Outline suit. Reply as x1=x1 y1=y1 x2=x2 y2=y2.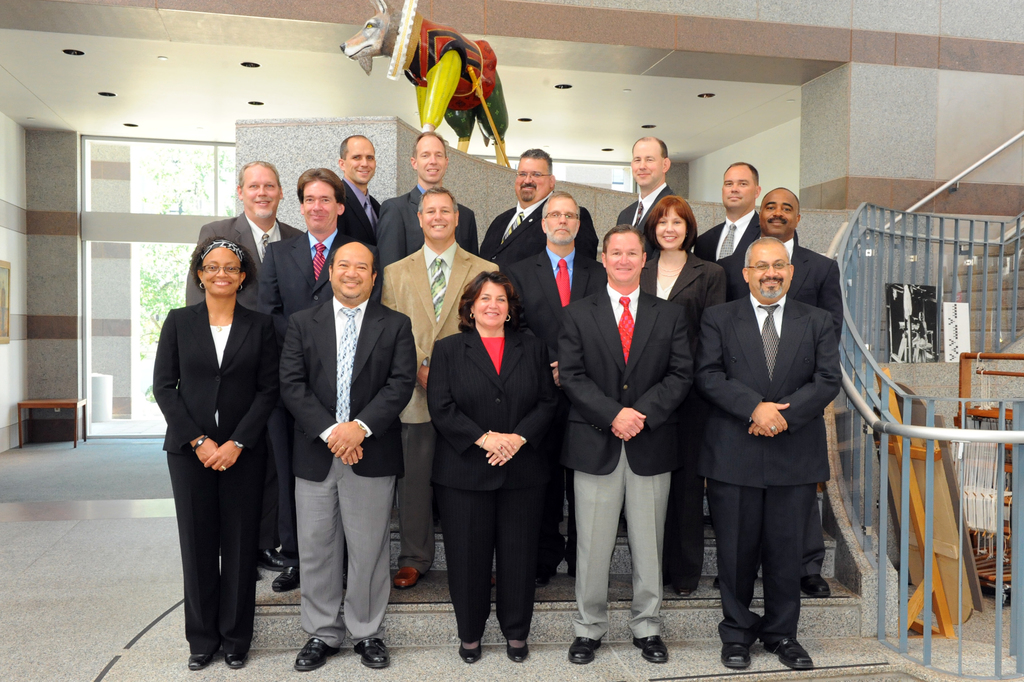
x1=698 y1=288 x2=843 y2=641.
